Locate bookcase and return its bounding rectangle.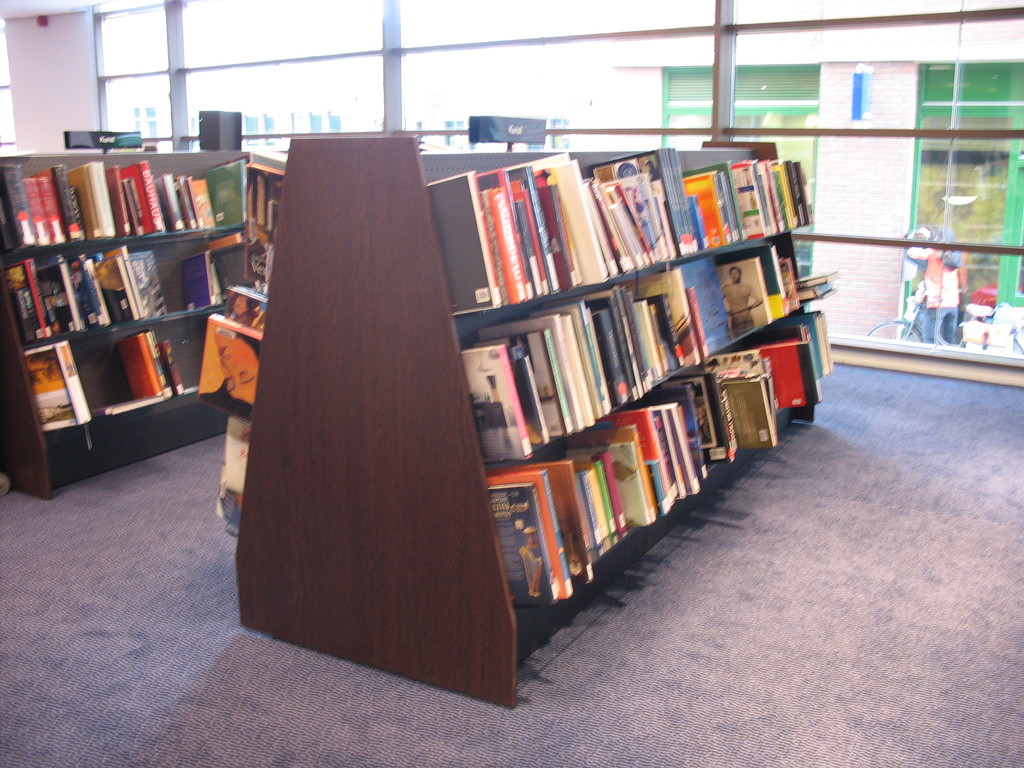
188/133/839/712.
